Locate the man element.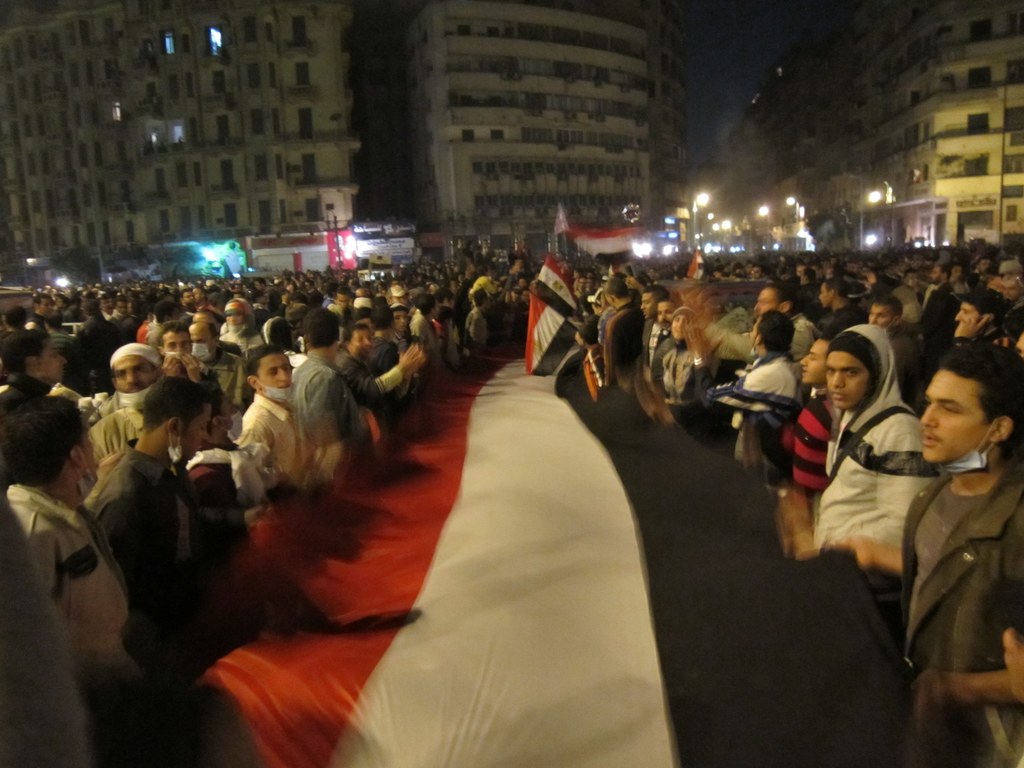
Element bbox: detection(598, 283, 649, 397).
